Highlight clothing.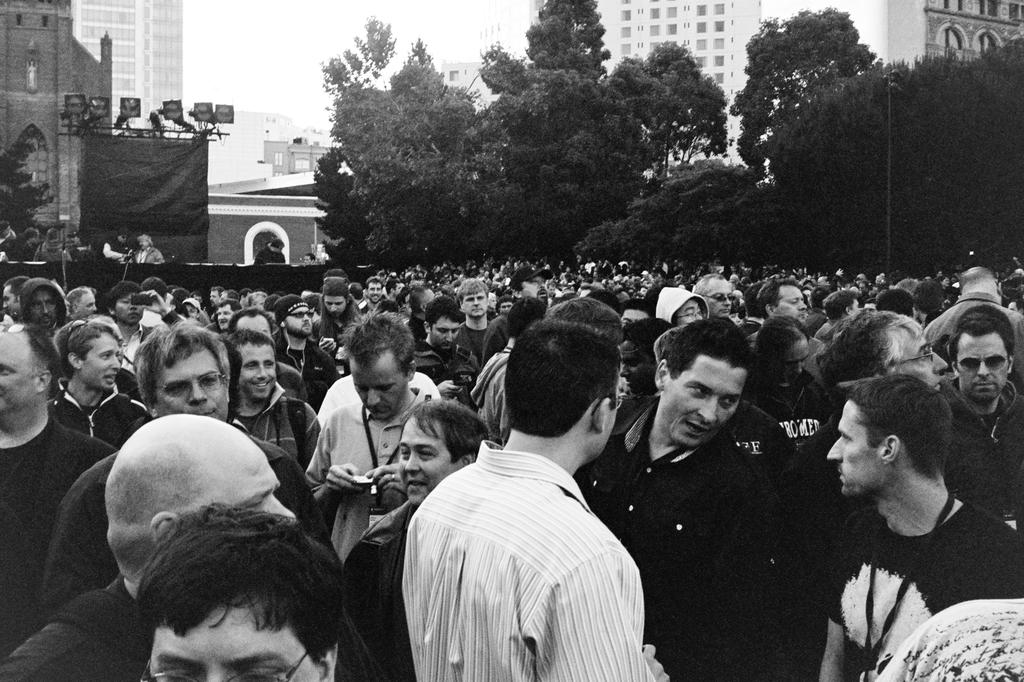
Highlighted region: 818/504/1012/681.
